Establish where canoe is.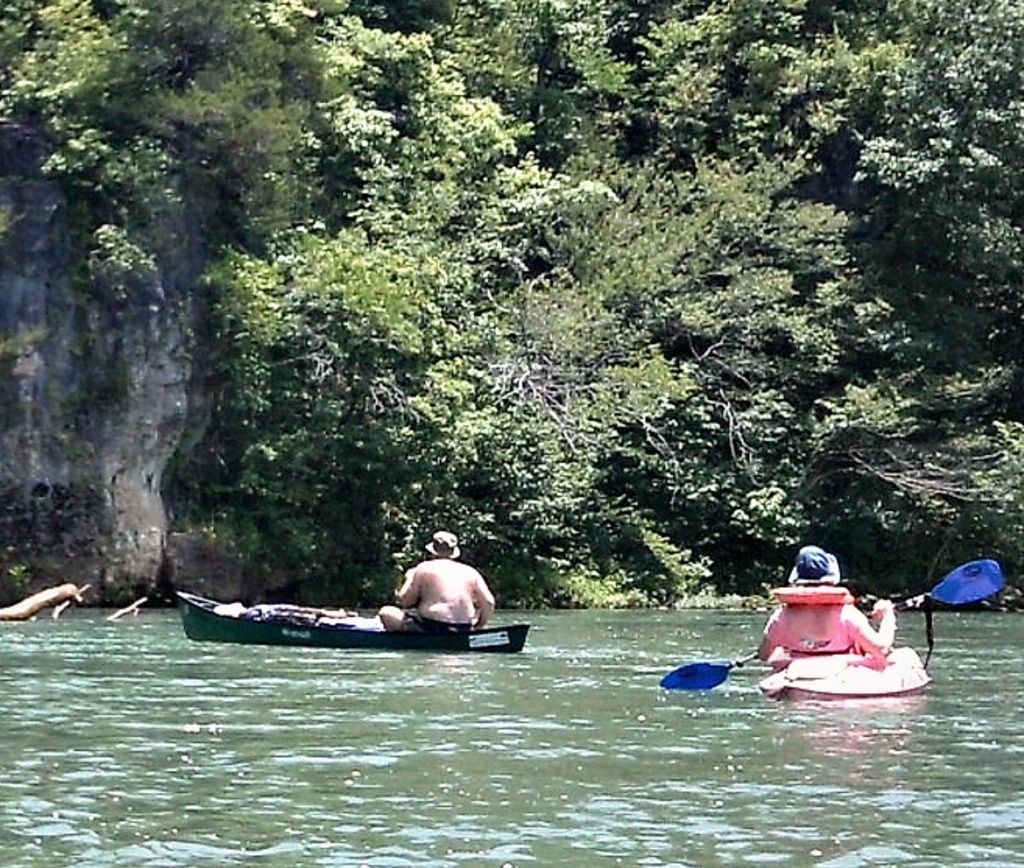
Established at bbox=(765, 640, 924, 701).
